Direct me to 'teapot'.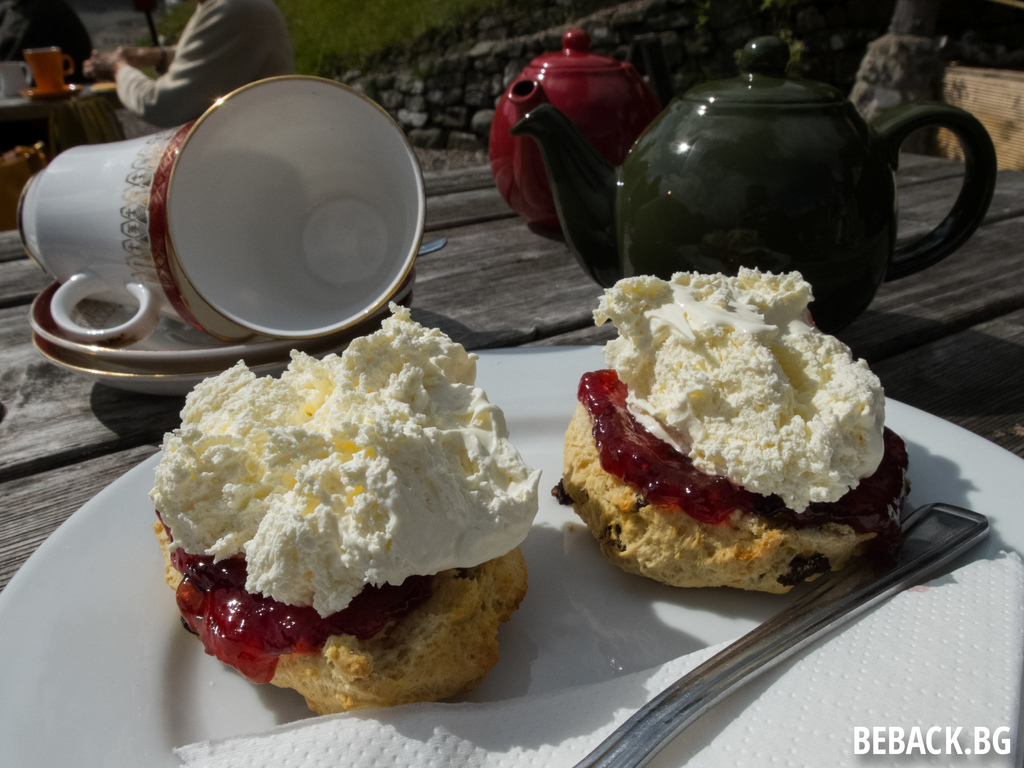
Direction: <box>488,29,655,233</box>.
